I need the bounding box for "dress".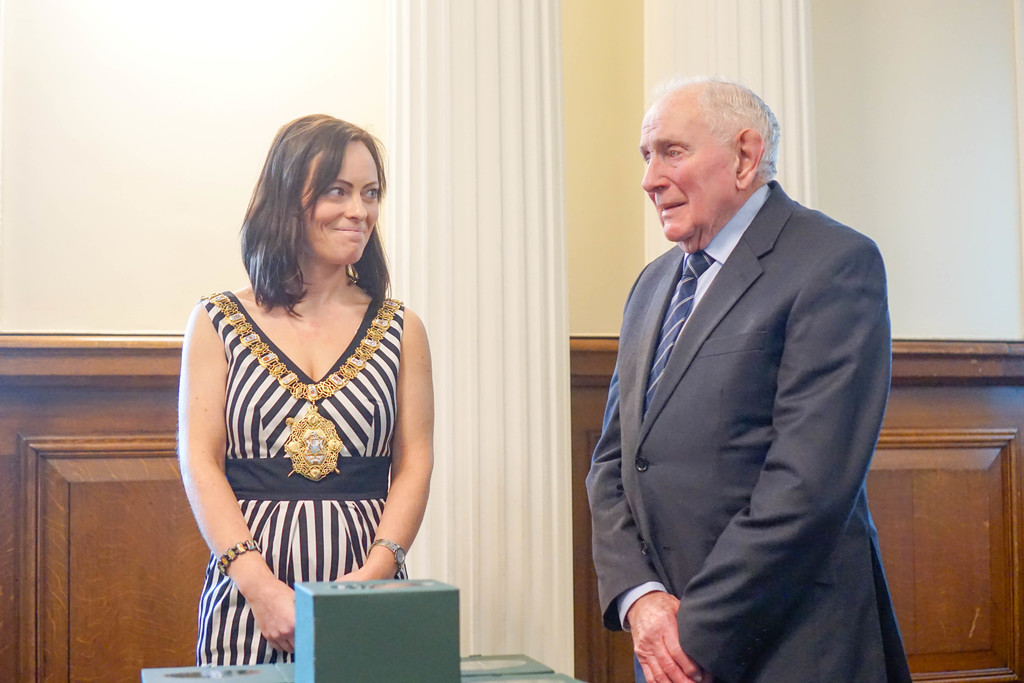
Here it is: <region>183, 244, 417, 619</region>.
